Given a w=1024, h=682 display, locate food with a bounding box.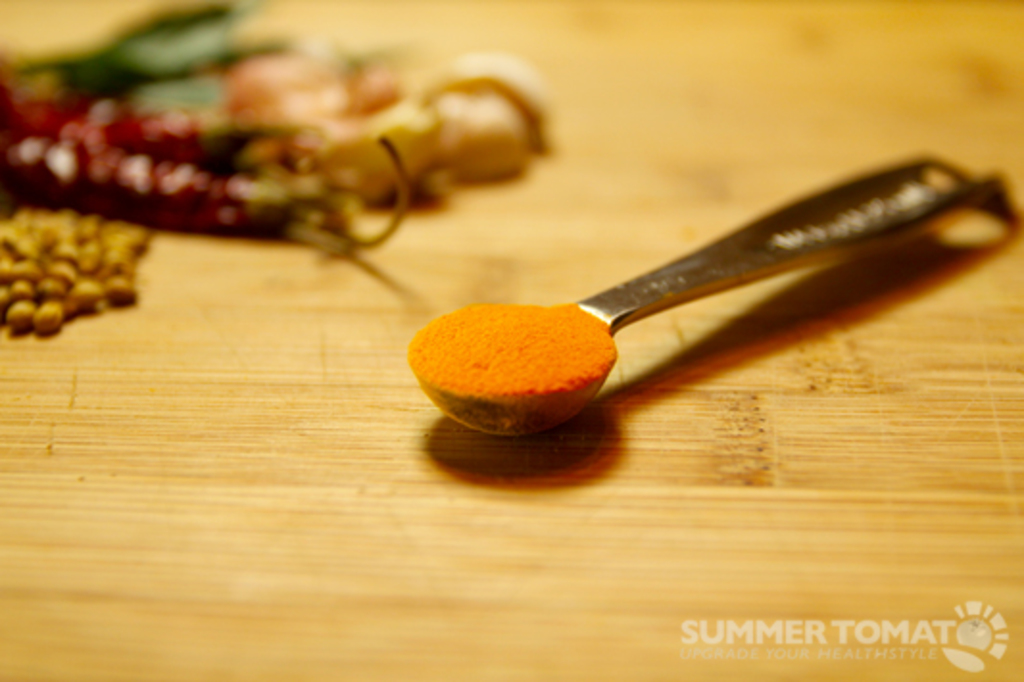
Located: select_region(0, 88, 425, 254).
